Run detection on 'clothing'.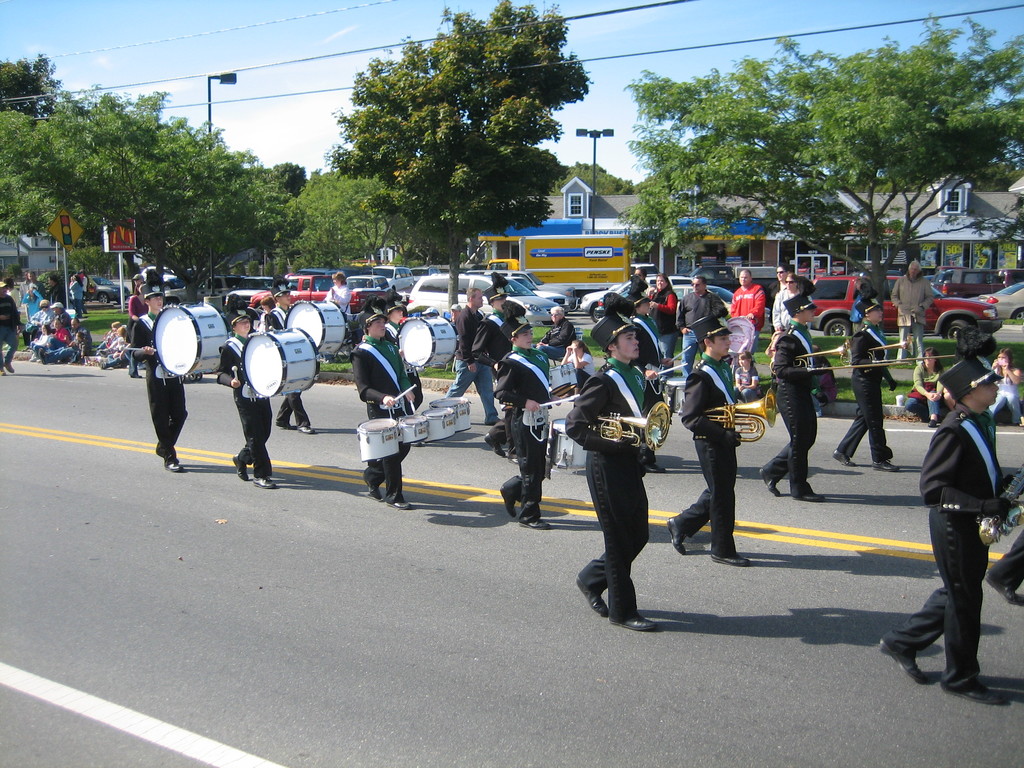
Result: crop(577, 316, 686, 605).
